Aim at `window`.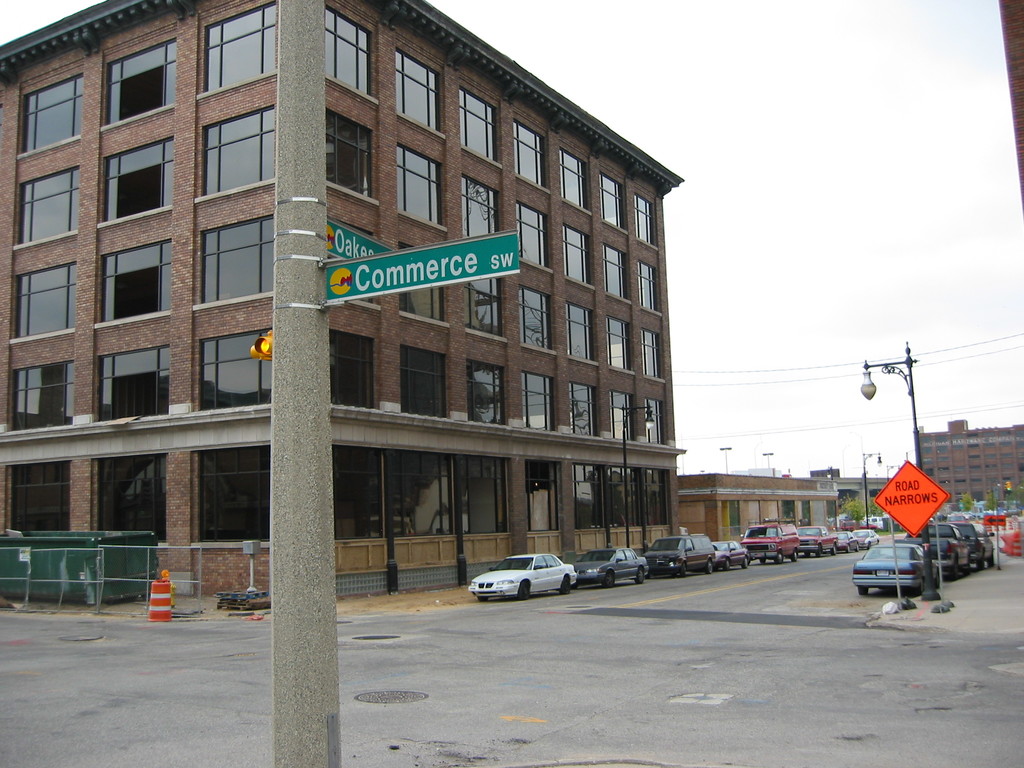
Aimed at [9, 358, 75, 428].
